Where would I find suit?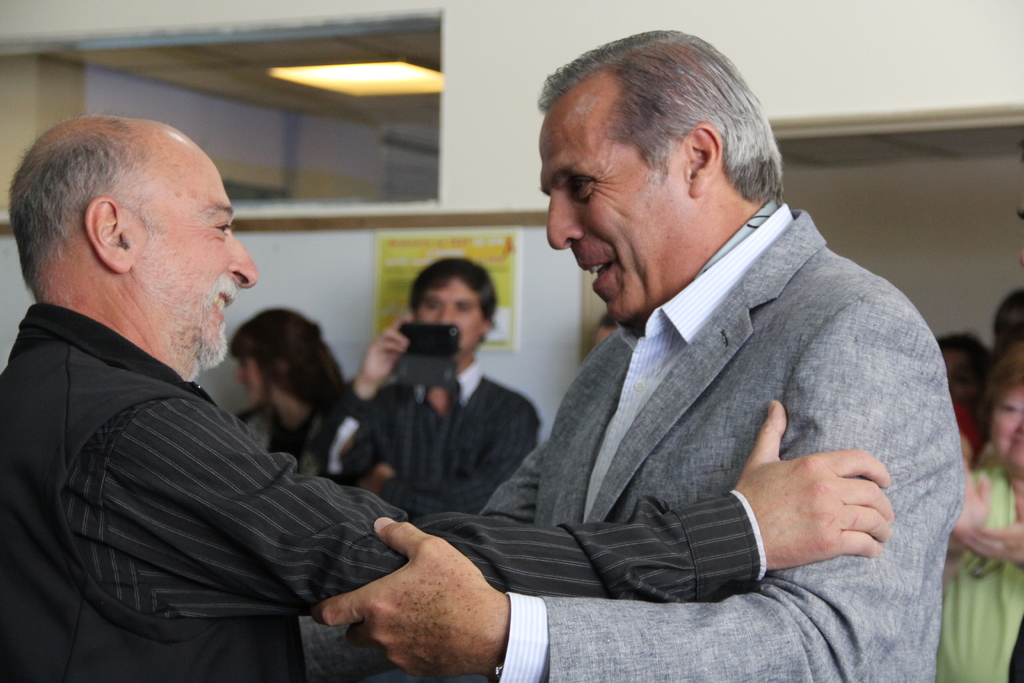
At {"x1": 470, "y1": 149, "x2": 940, "y2": 642}.
